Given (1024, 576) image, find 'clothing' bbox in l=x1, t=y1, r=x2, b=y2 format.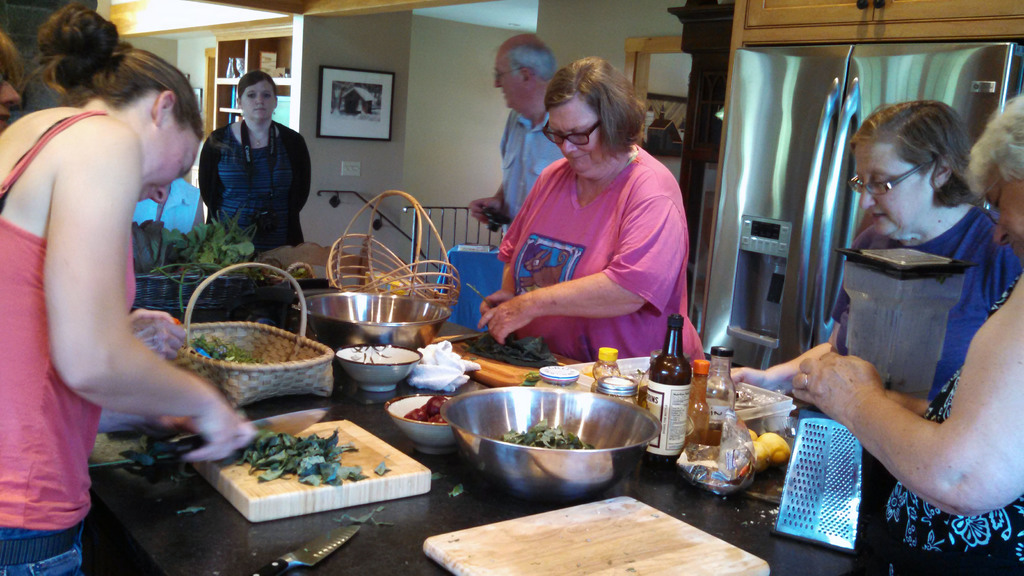
l=880, t=266, r=1023, b=575.
